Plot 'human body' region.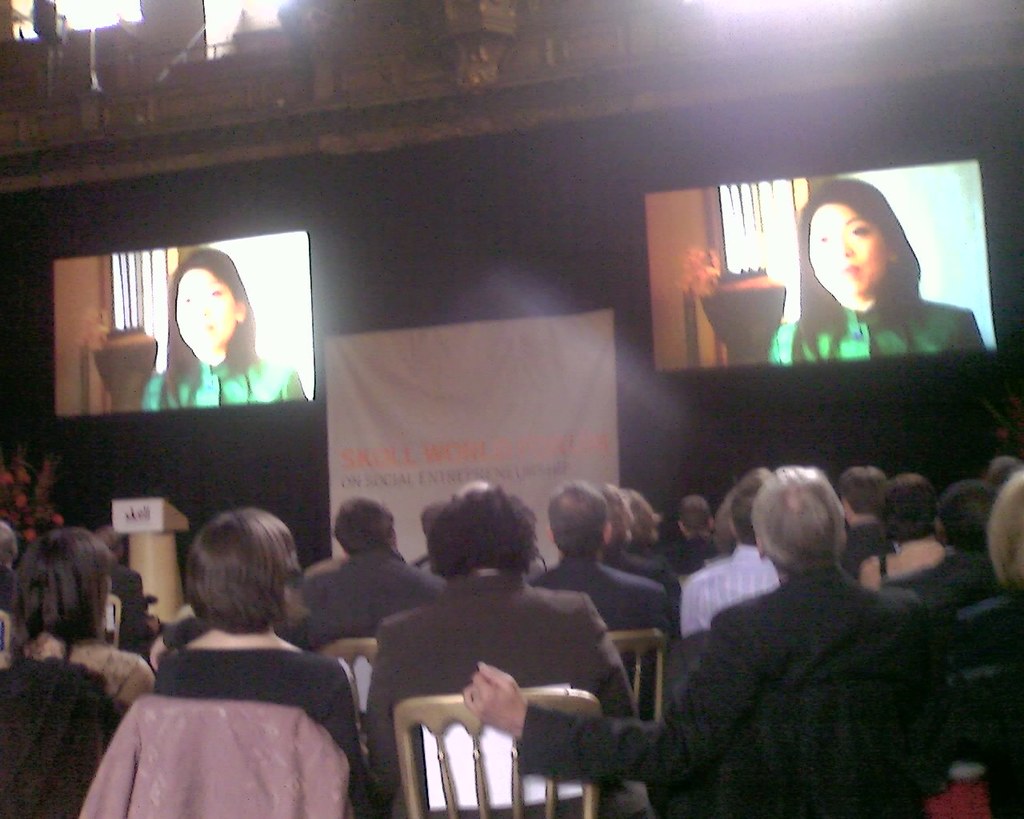
Plotted at bbox(856, 457, 999, 608).
